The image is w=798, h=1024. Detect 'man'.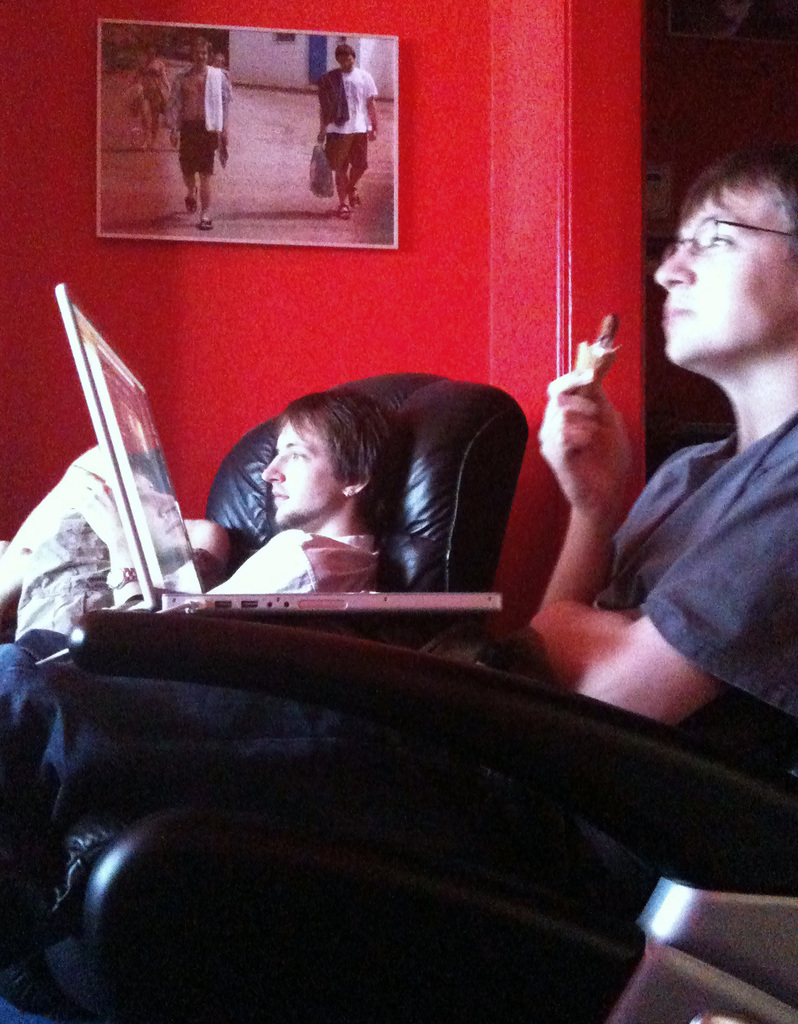
Detection: (x1=162, y1=29, x2=232, y2=232).
